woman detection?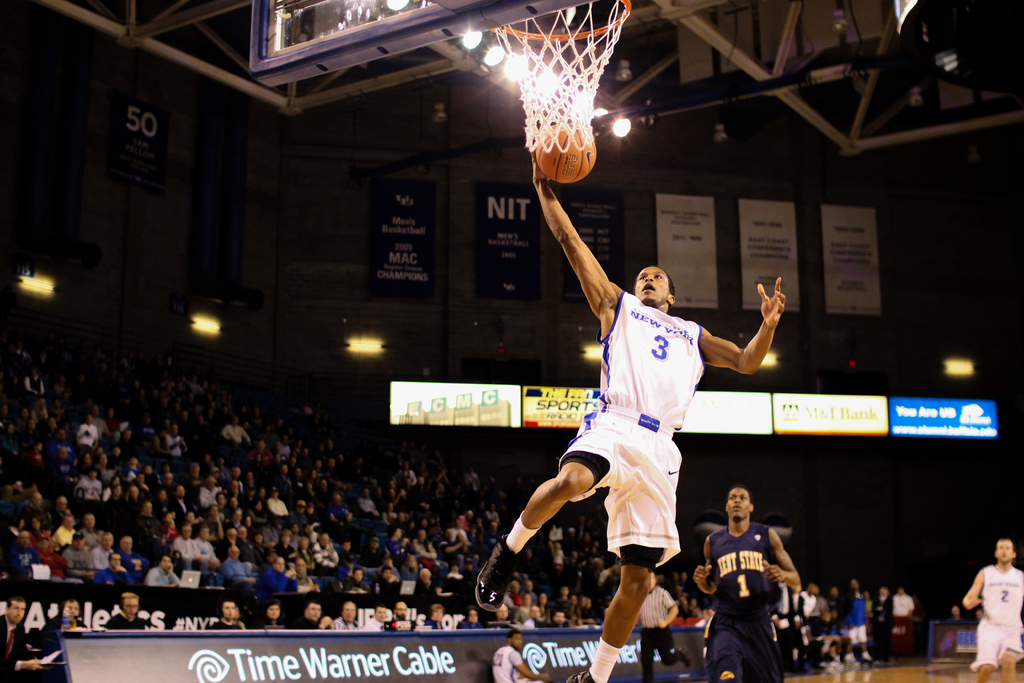
select_region(424, 604, 451, 632)
